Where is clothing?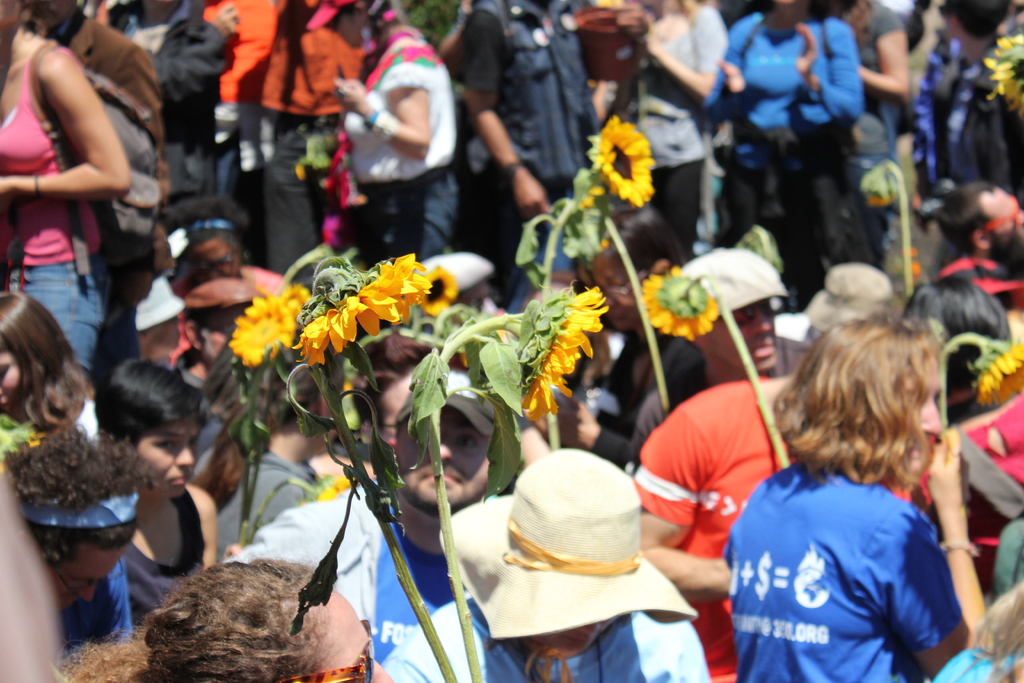
pyautogui.locateOnScreen(172, 0, 293, 186).
